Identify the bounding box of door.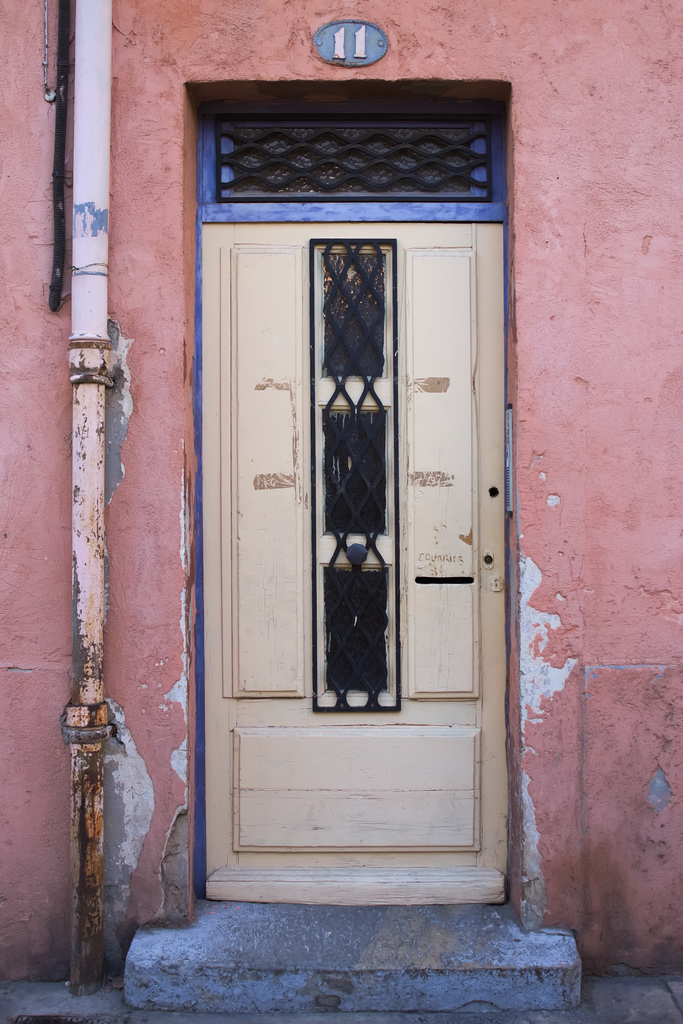
(185,145,504,920).
